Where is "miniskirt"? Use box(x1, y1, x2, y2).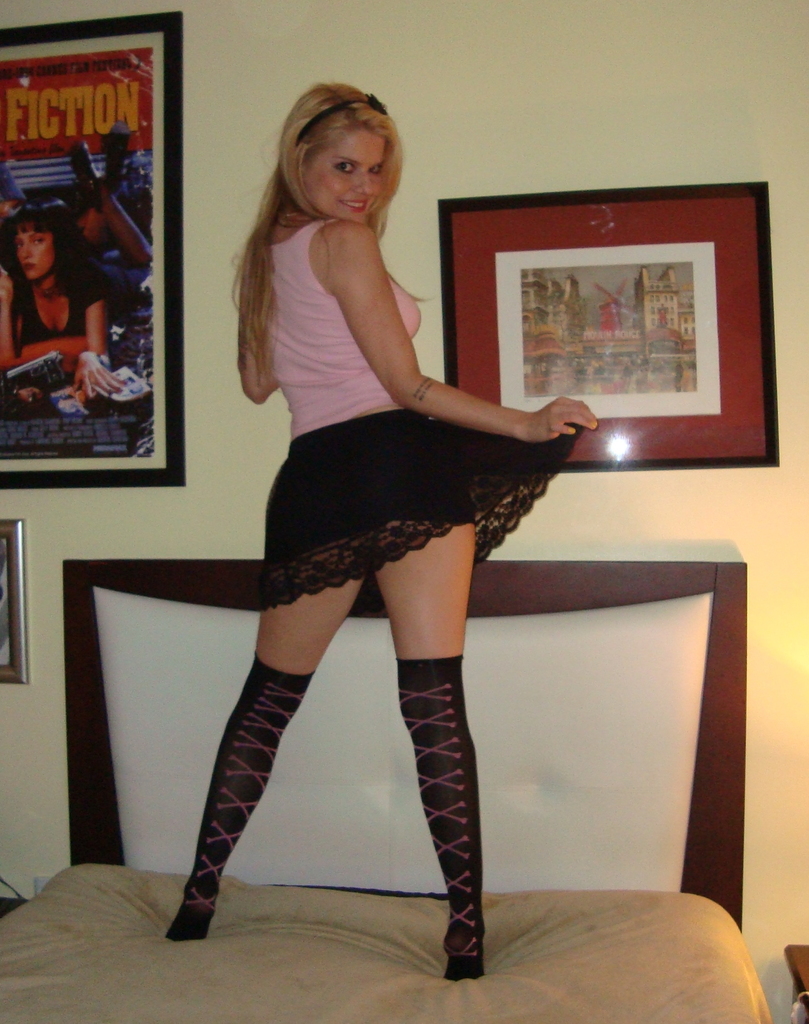
box(251, 401, 588, 616).
